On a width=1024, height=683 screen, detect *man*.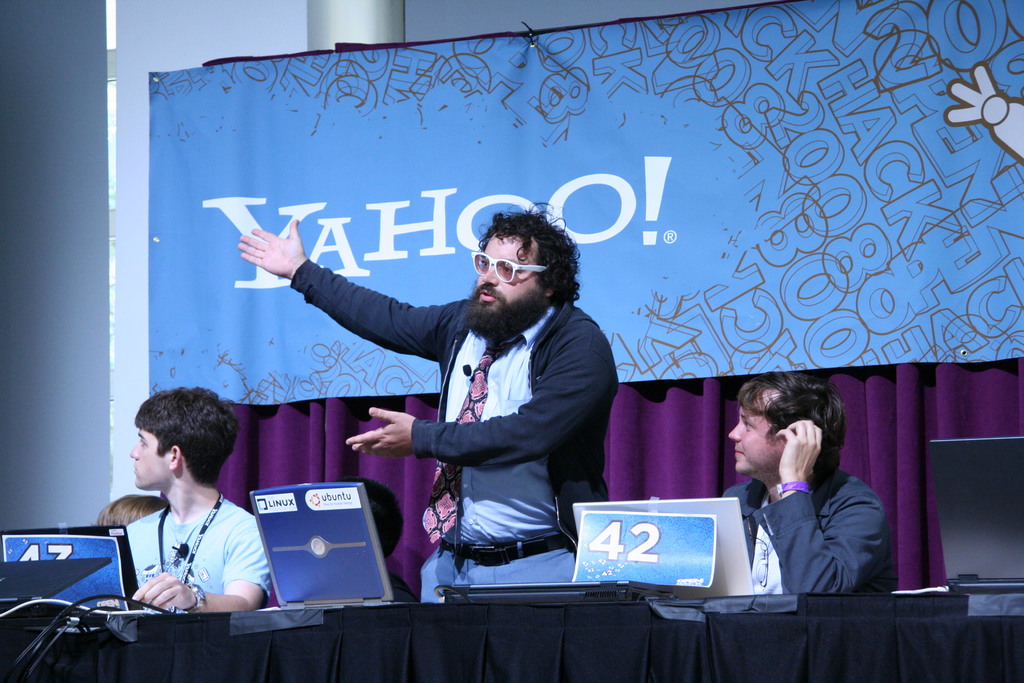
719:373:896:597.
